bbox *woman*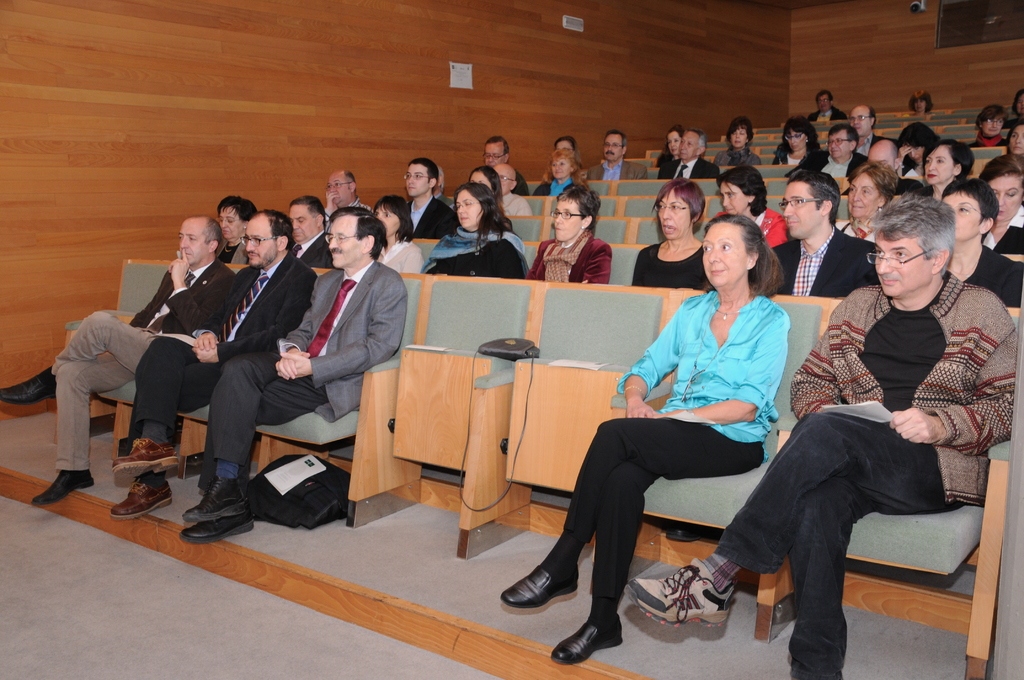
{"left": 713, "top": 125, "right": 768, "bottom": 172}
